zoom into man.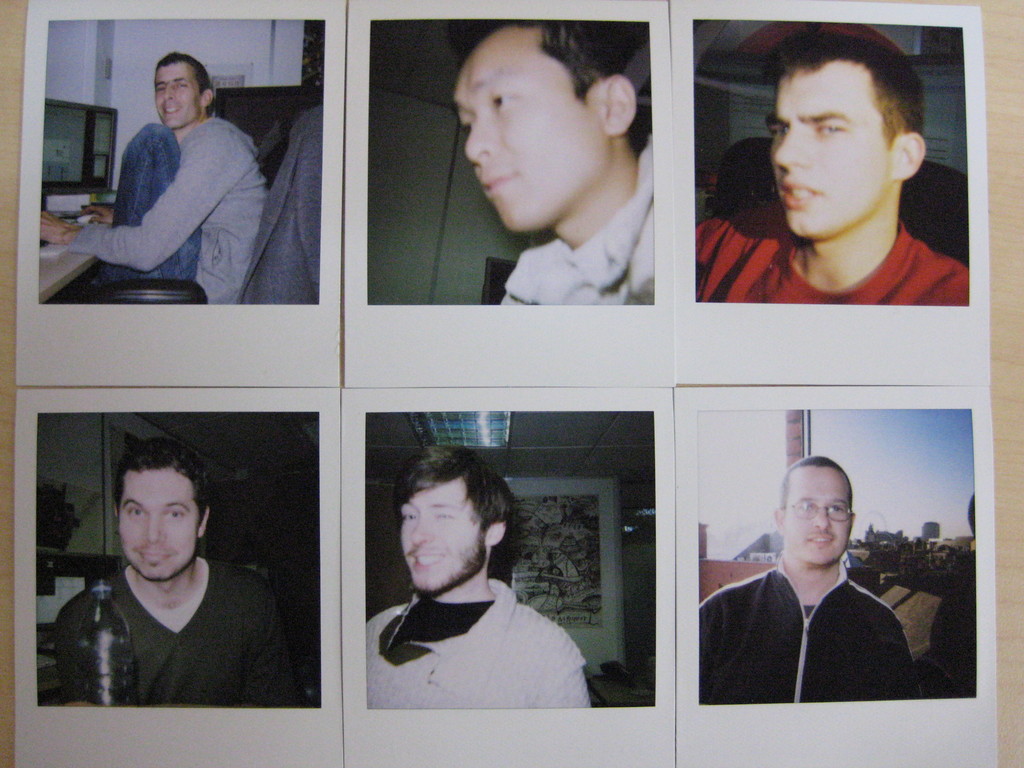
Zoom target: <bbox>694, 29, 968, 308</bbox>.
